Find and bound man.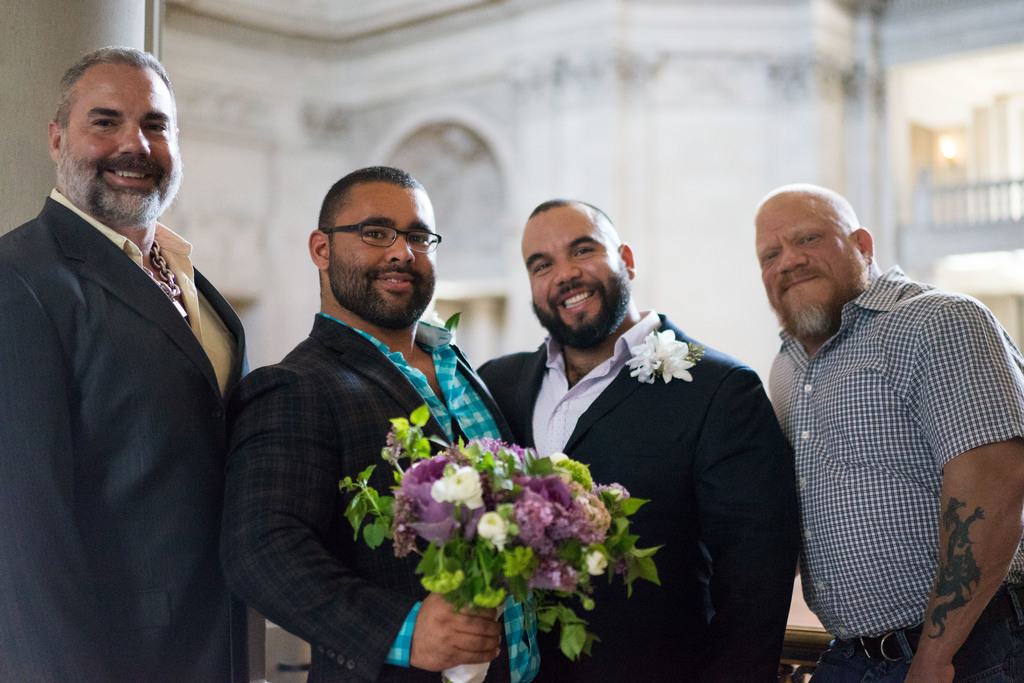
Bound: locate(473, 194, 797, 682).
